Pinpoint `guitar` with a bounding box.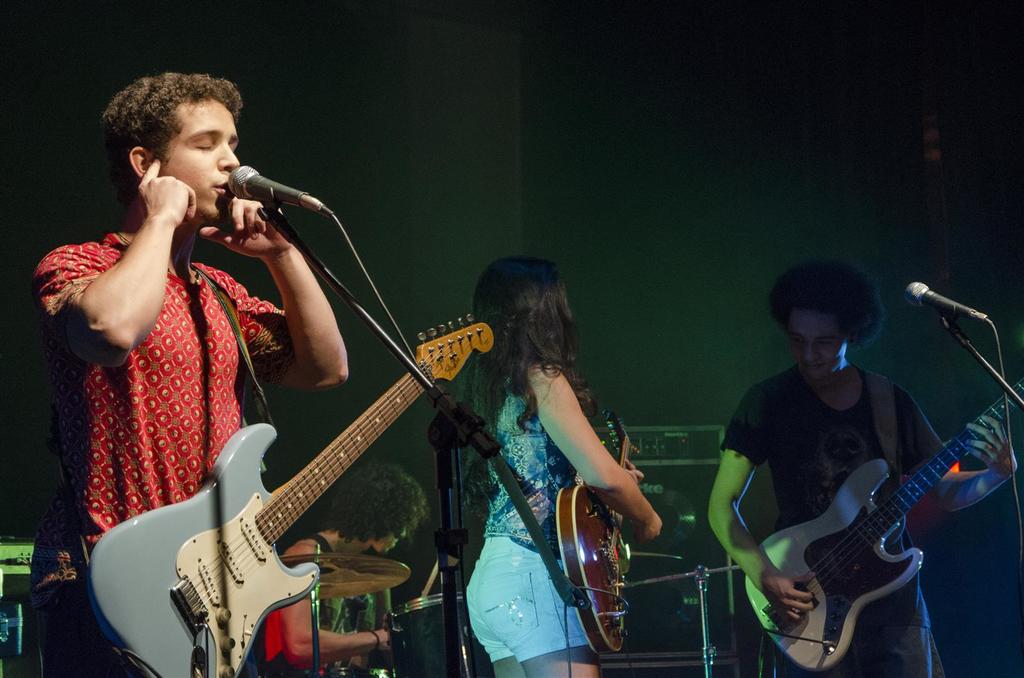
<bbox>63, 308, 493, 677</bbox>.
